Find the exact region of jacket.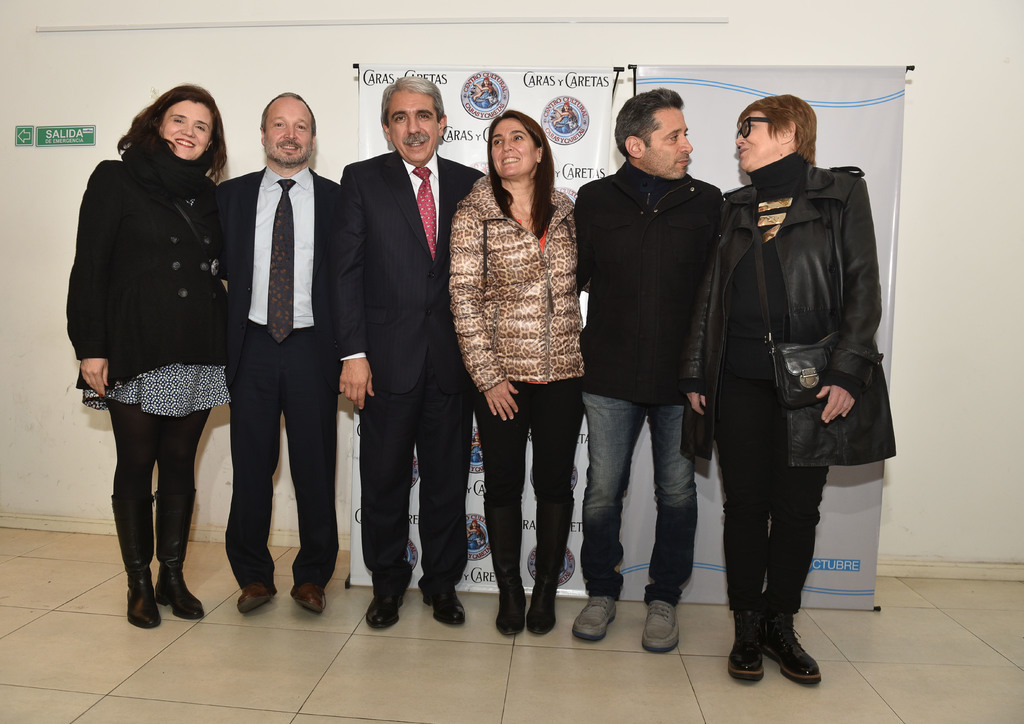
Exact region: region(63, 157, 228, 382).
